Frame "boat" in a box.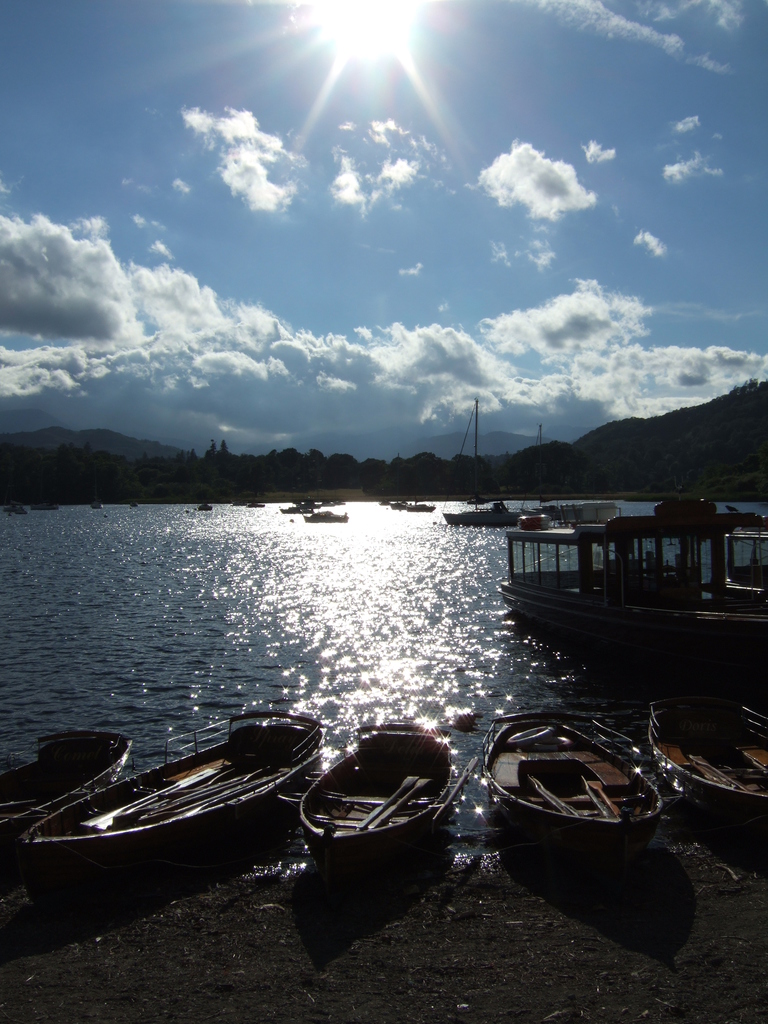
crop(403, 497, 433, 516).
